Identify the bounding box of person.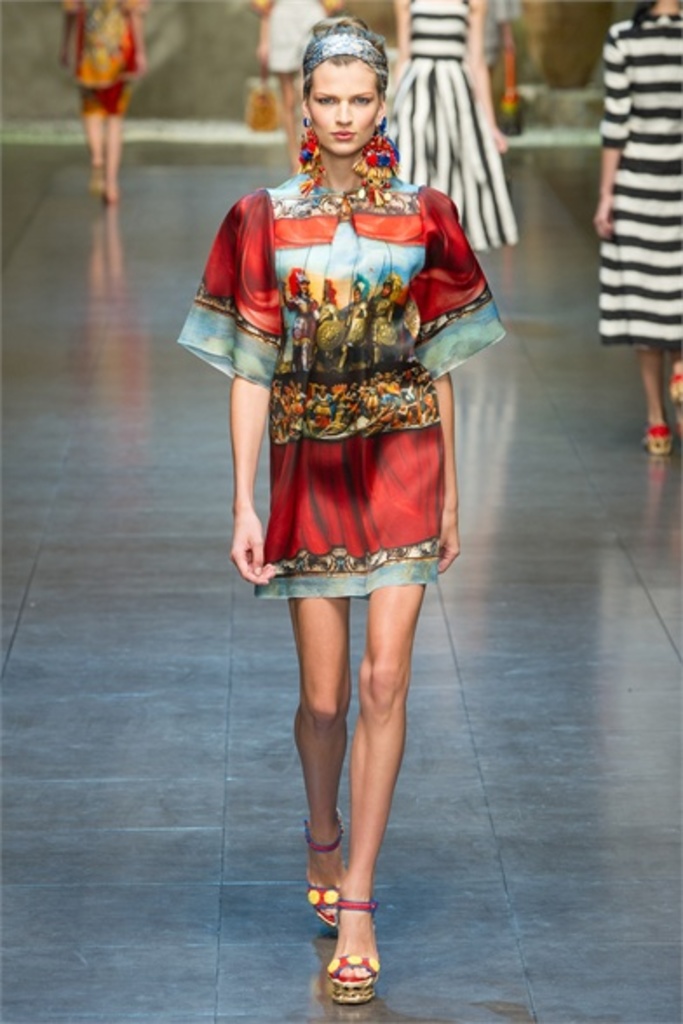
(59, 0, 148, 204).
